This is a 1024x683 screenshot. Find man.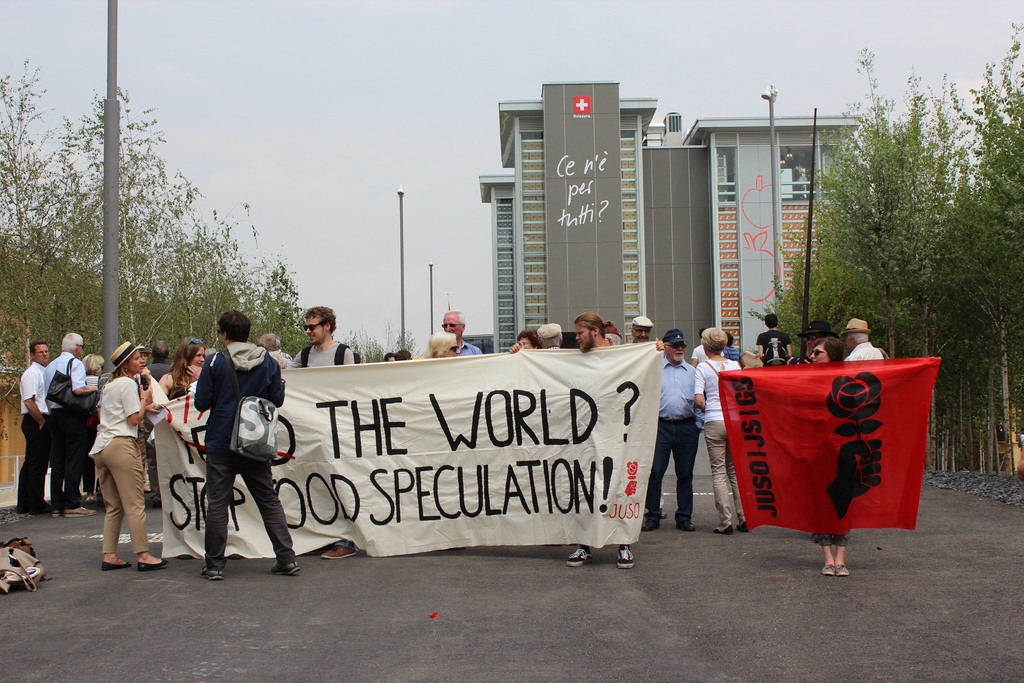
Bounding box: crop(440, 309, 485, 358).
